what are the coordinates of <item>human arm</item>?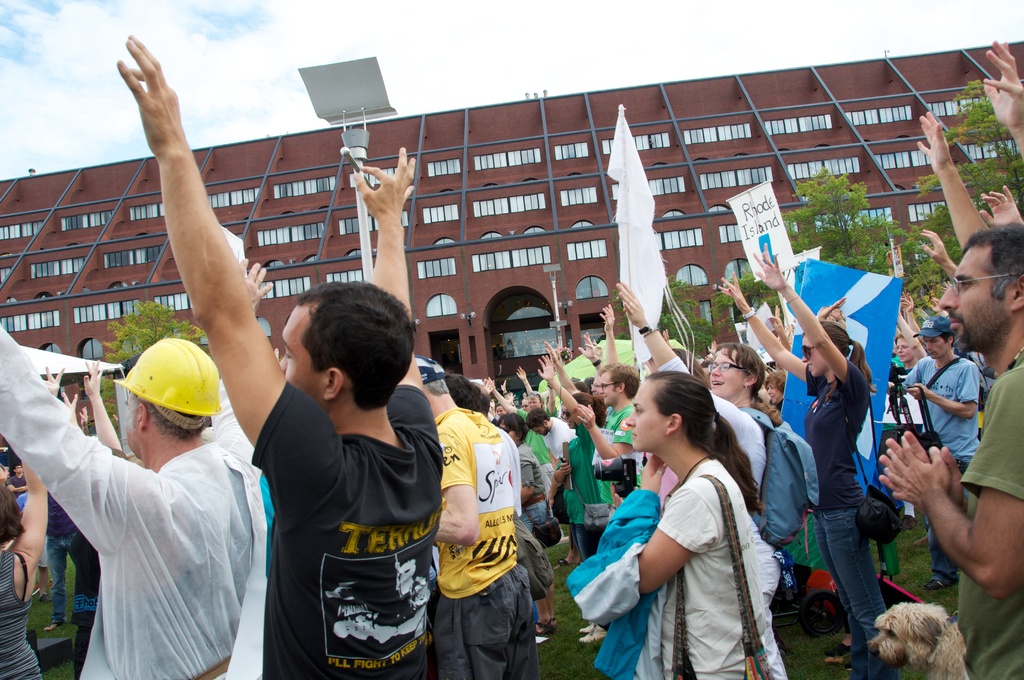
box(918, 227, 959, 271).
